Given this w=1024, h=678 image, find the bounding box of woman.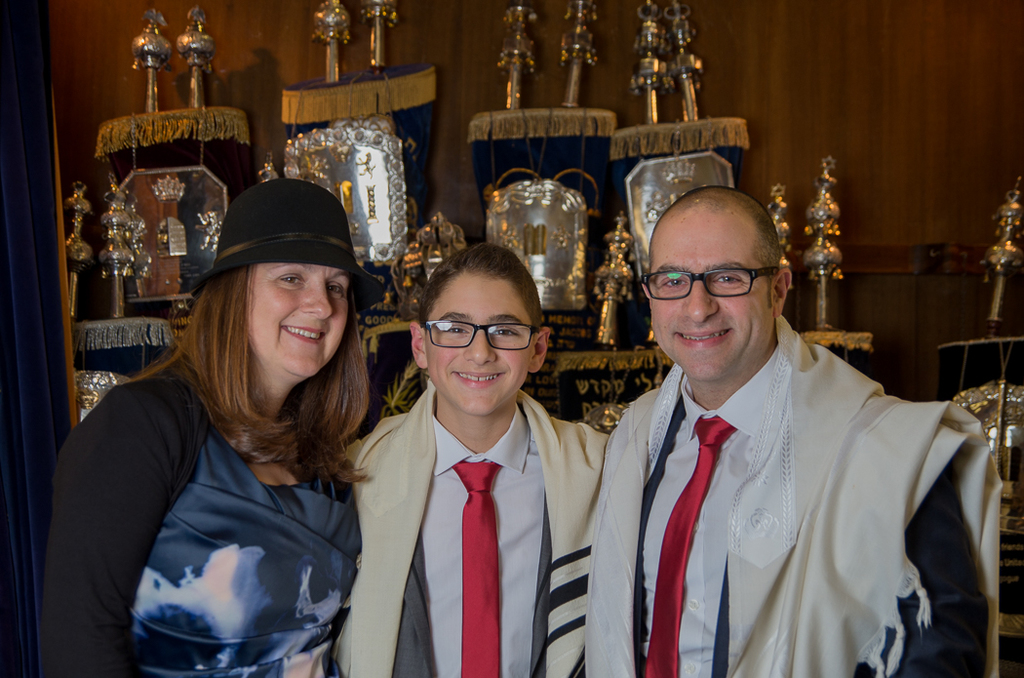
{"left": 344, "top": 243, "right": 610, "bottom": 677}.
